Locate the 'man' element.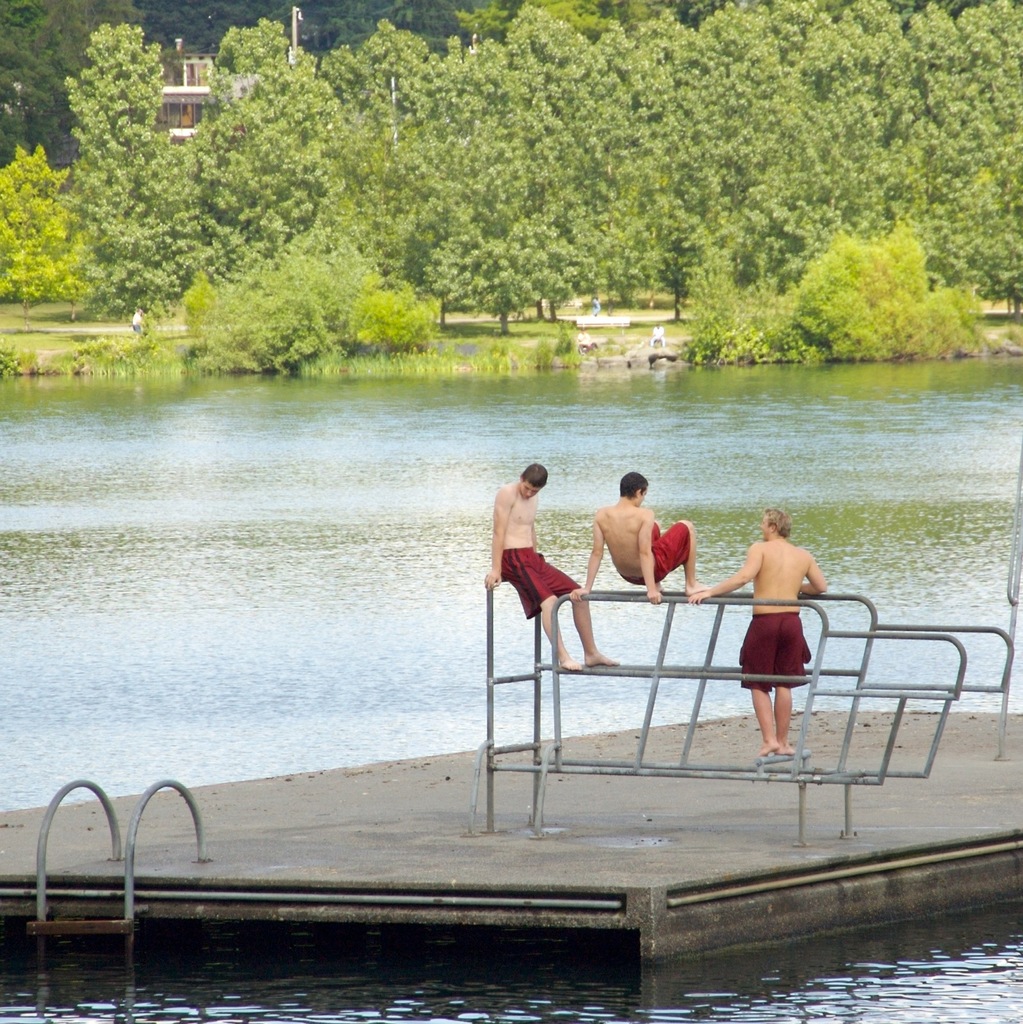
Element bbox: x1=486, y1=458, x2=621, y2=678.
